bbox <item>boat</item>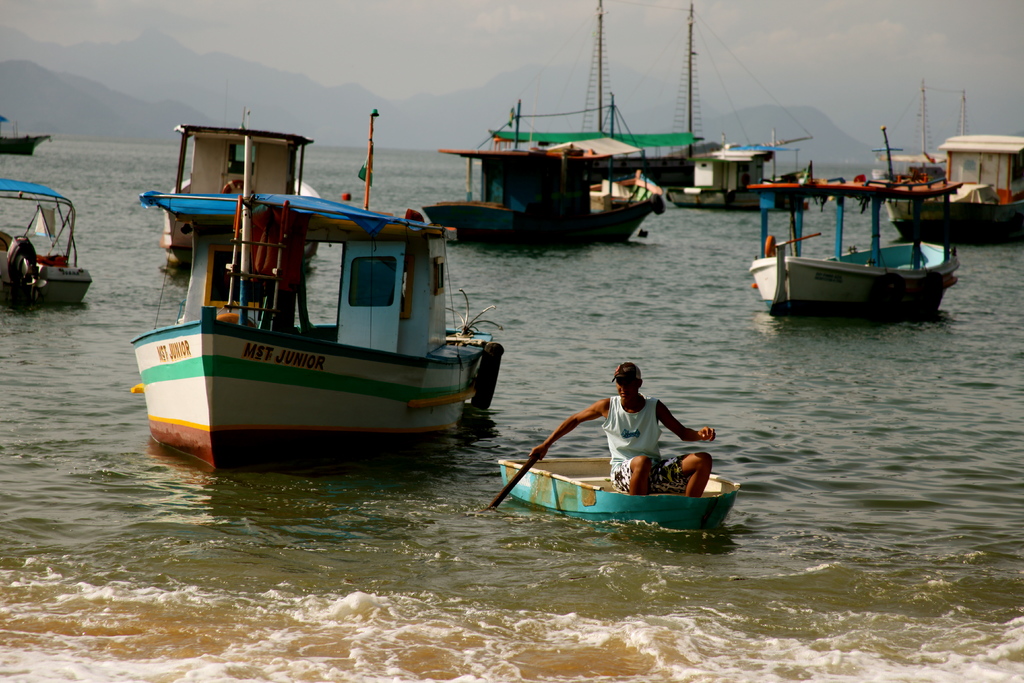
<bbox>884, 131, 1023, 247</bbox>
